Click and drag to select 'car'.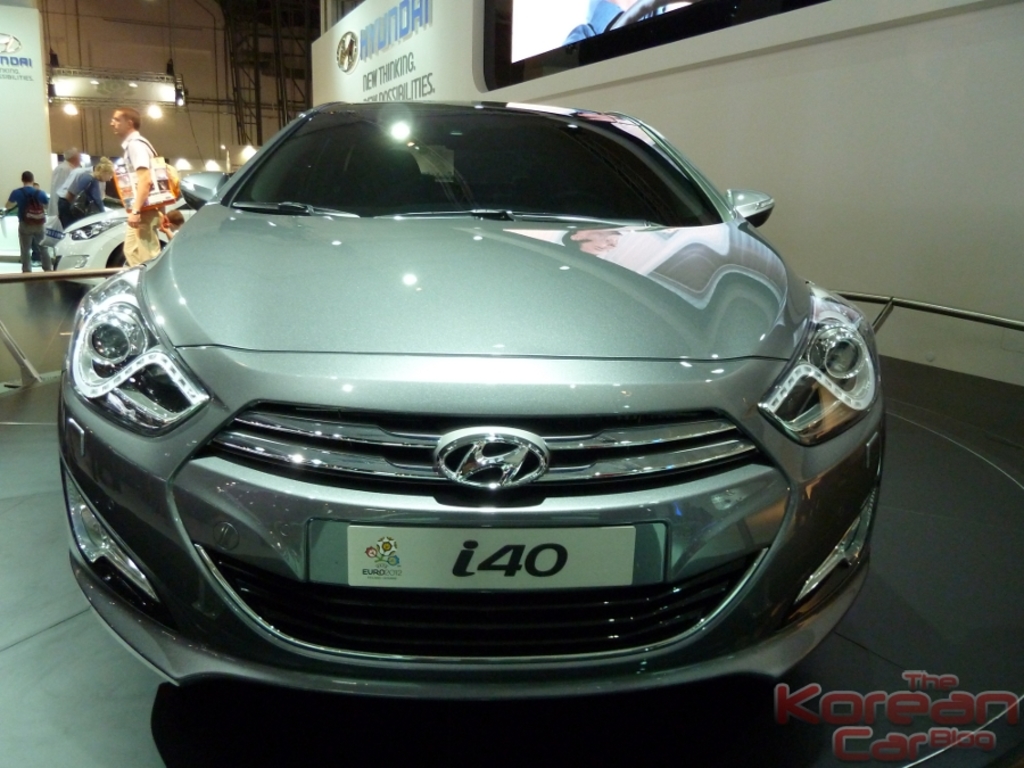
Selection: 50, 73, 869, 738.
